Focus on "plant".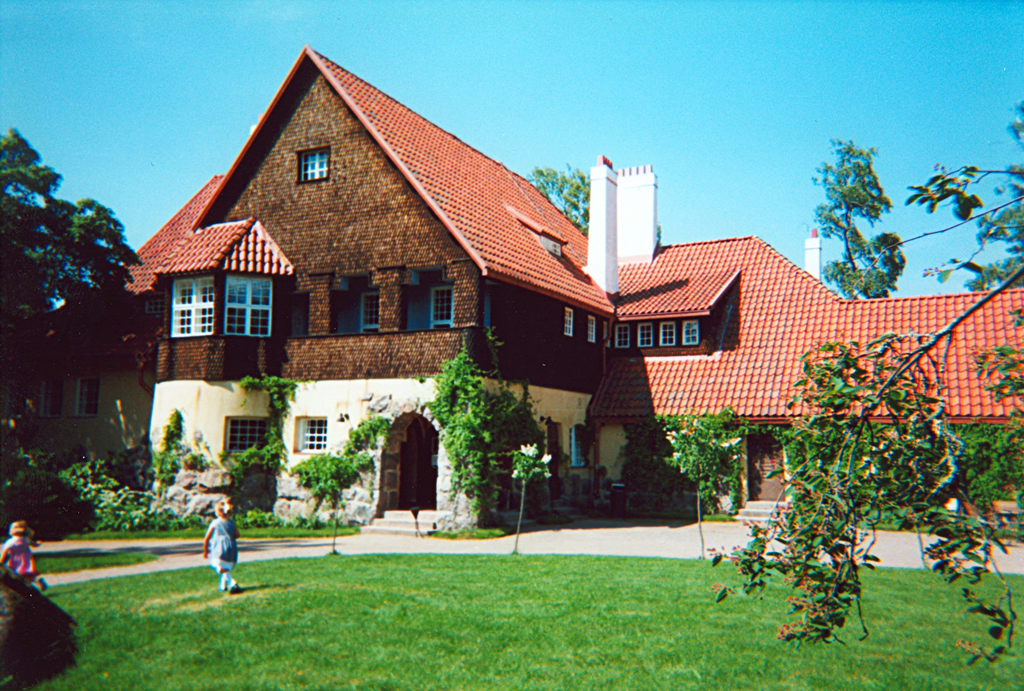
Focused at <region>225, 370, 308, 497</region>.
